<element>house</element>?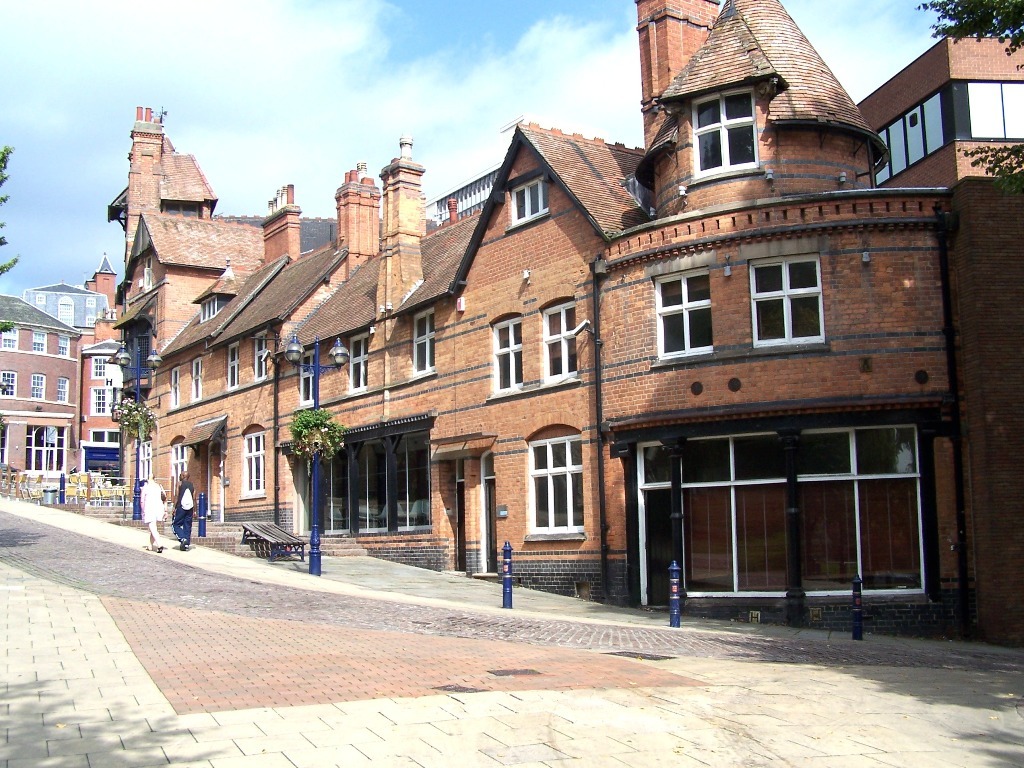
[left=79, top=337, right=124, bottom=476]
